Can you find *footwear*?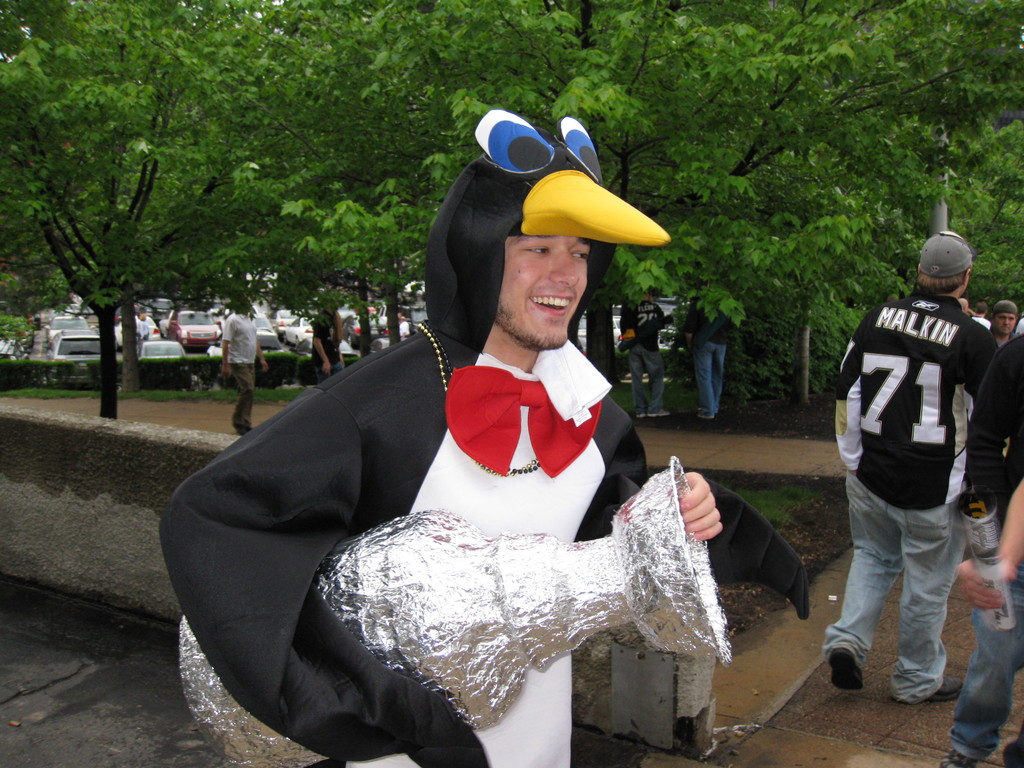
Yes, bounding box: x1=826 y1=647 x2=867 y2=689.
